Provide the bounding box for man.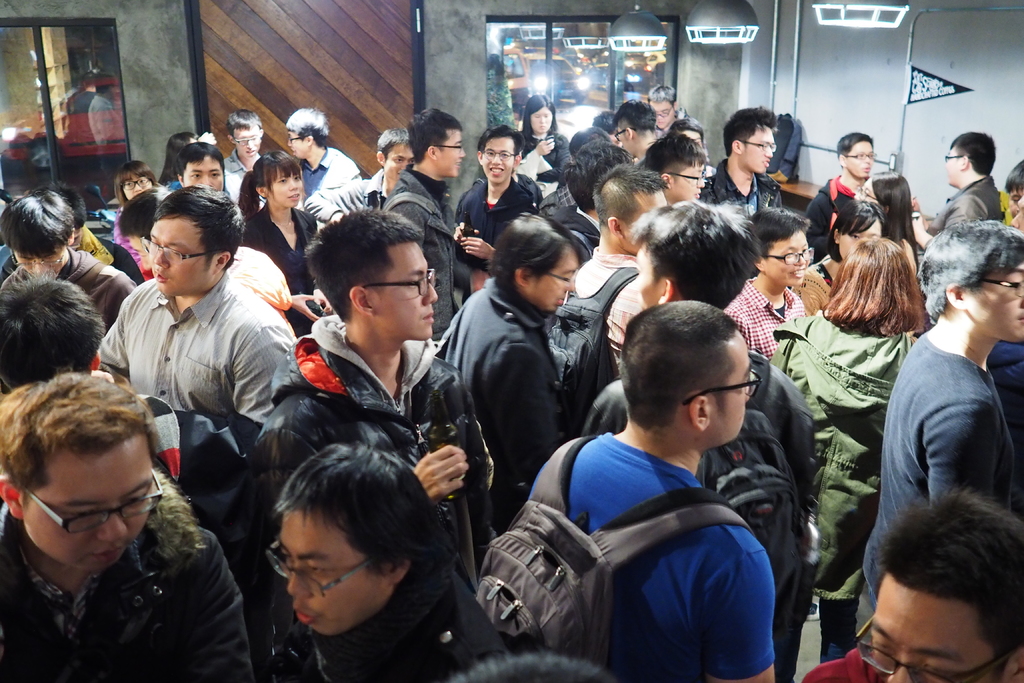
{"left": 610, "top": 102, "right": 676, "bottom": 177}.
